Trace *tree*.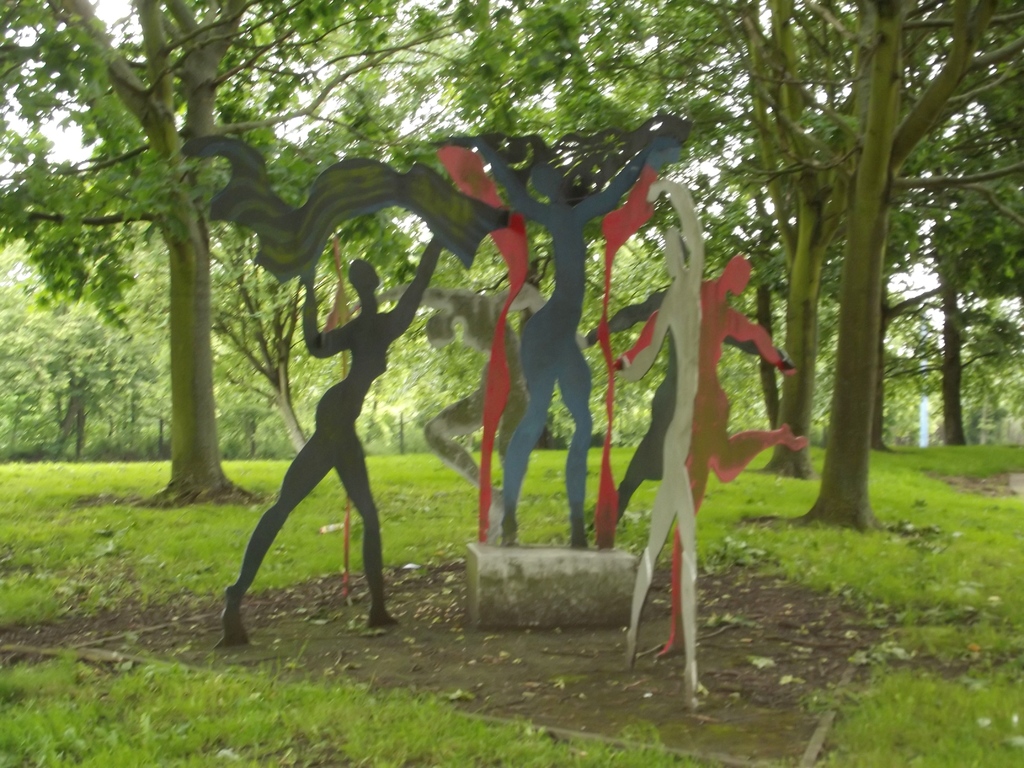
Traced to (left=0, top=0, right=1023, bottom=540).
